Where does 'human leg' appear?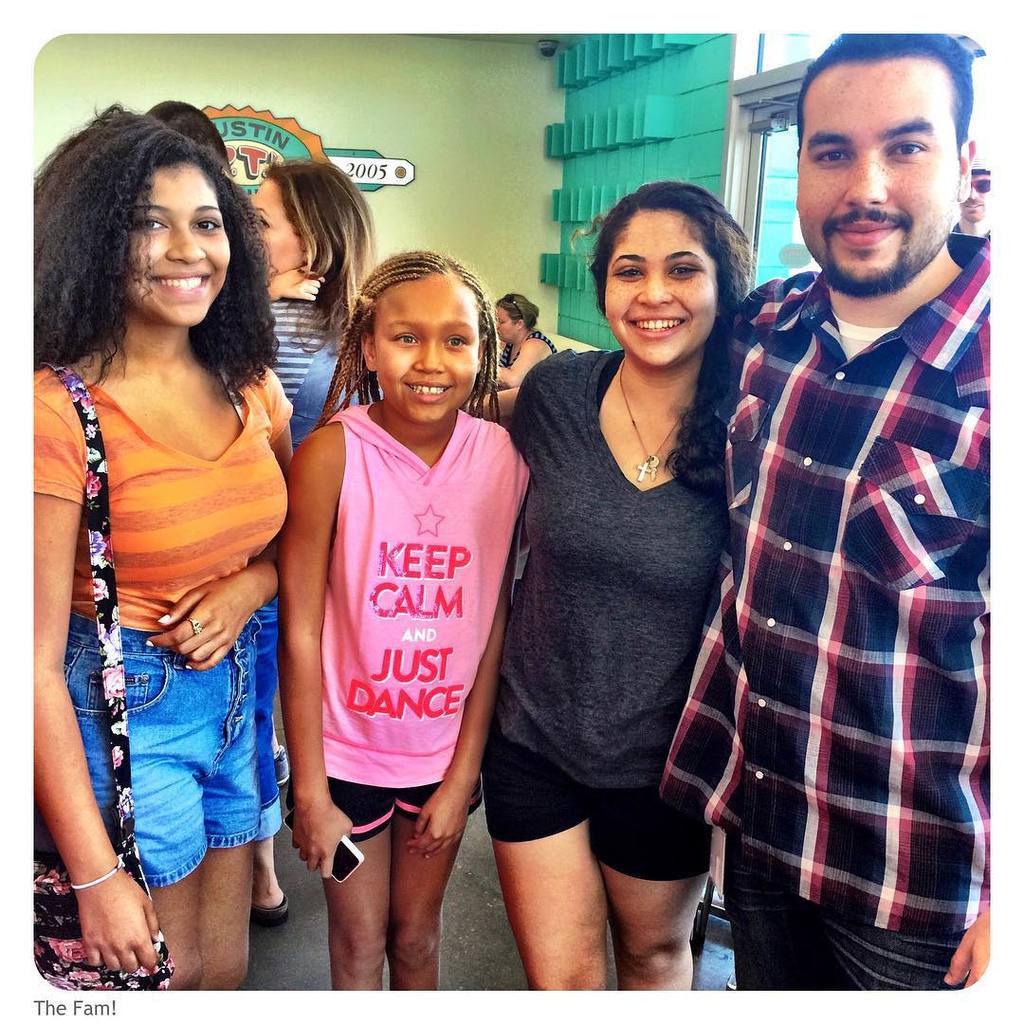
Appears at (left=480, top=759, right=612, bottom=1000).
